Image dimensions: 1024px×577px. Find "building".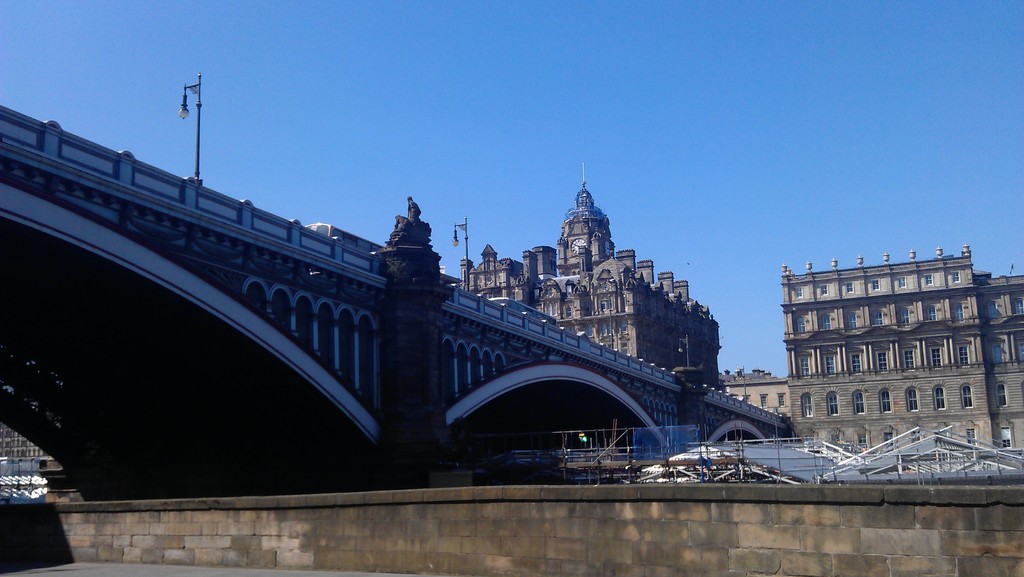
[456,165,719,394].
